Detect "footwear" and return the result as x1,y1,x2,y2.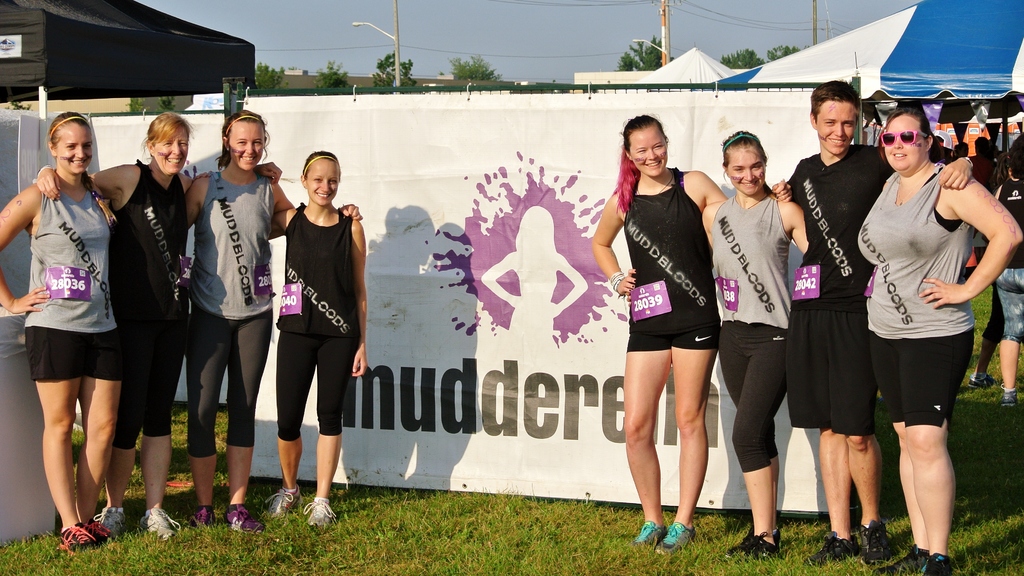
222,508,256,537.
